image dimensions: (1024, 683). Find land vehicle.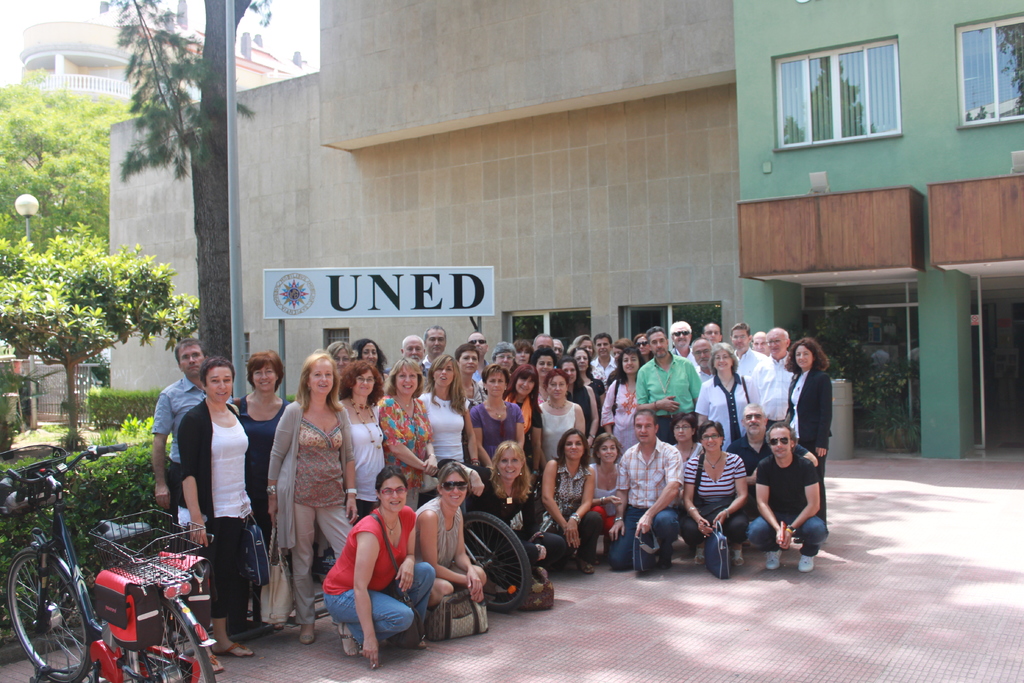
(left=464, top=511, right=534, bottom=613).
